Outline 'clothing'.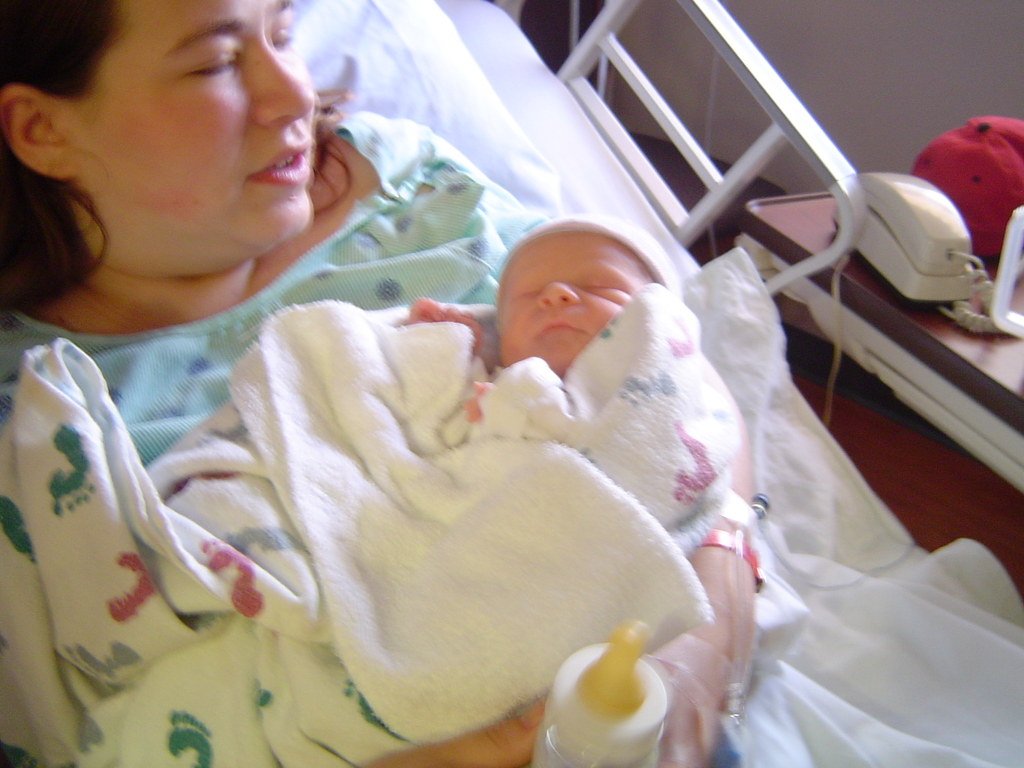
Outline: [left=106, top=149, right=876, bottom=746].
